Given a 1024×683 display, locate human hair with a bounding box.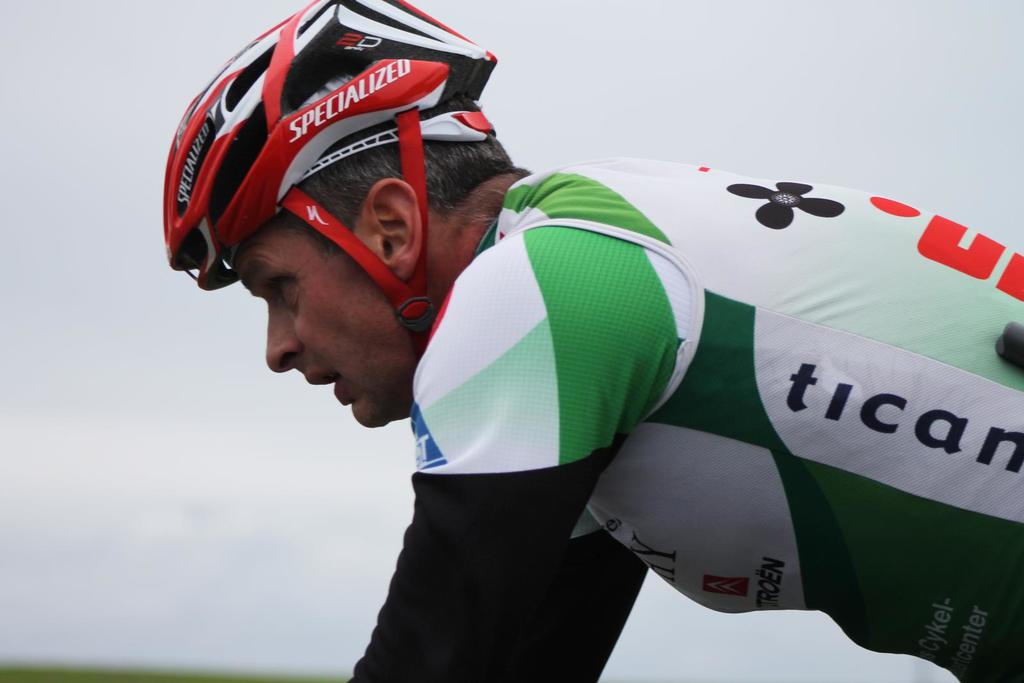
Located: l=284, t=55, r=533, b=245.
